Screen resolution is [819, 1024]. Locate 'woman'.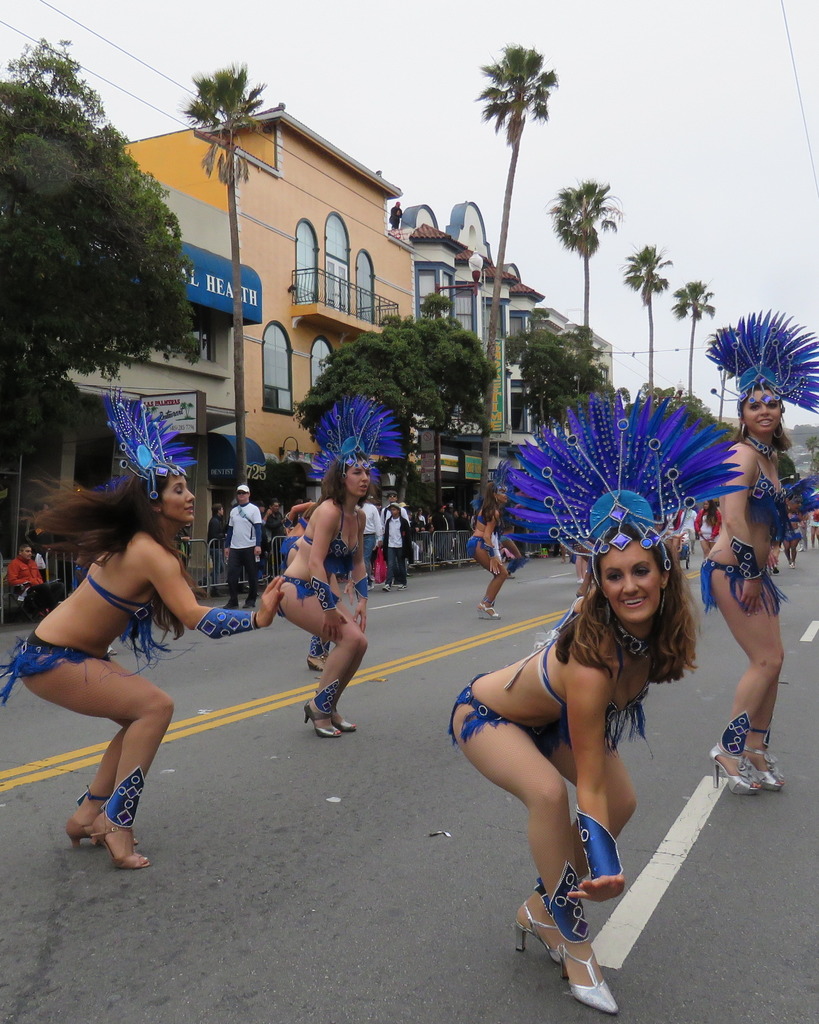
x1=260, y1=400, x2=416, y2=737.
